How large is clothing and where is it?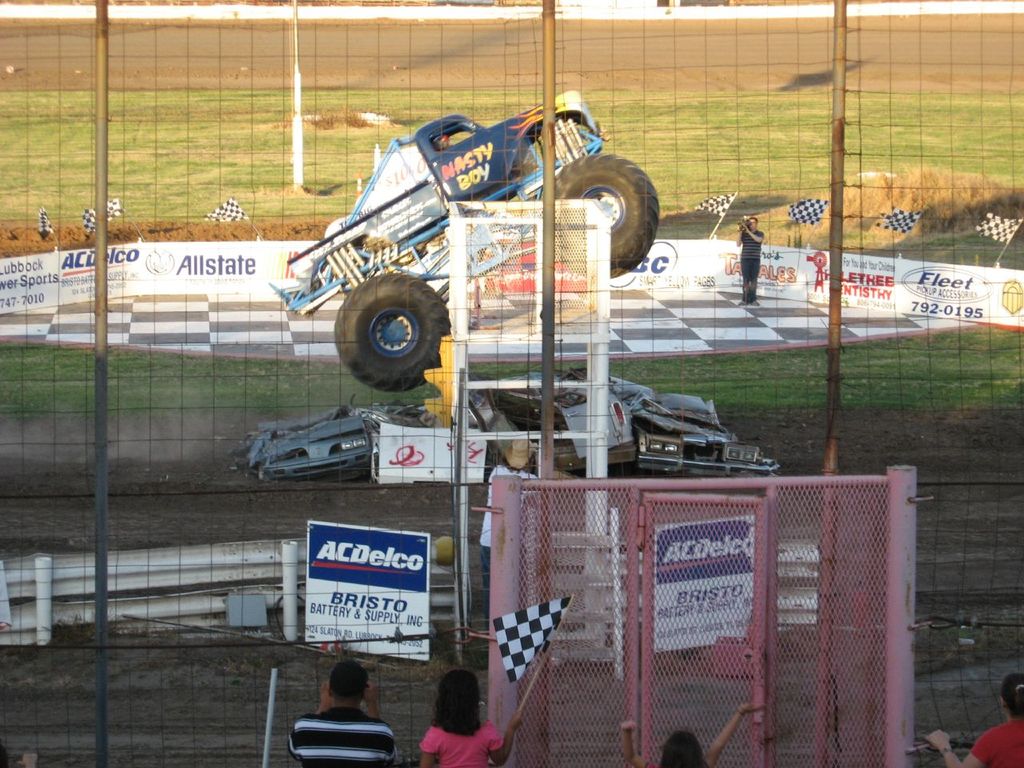
Bounding box: detection(734, 214, 768, 306).
